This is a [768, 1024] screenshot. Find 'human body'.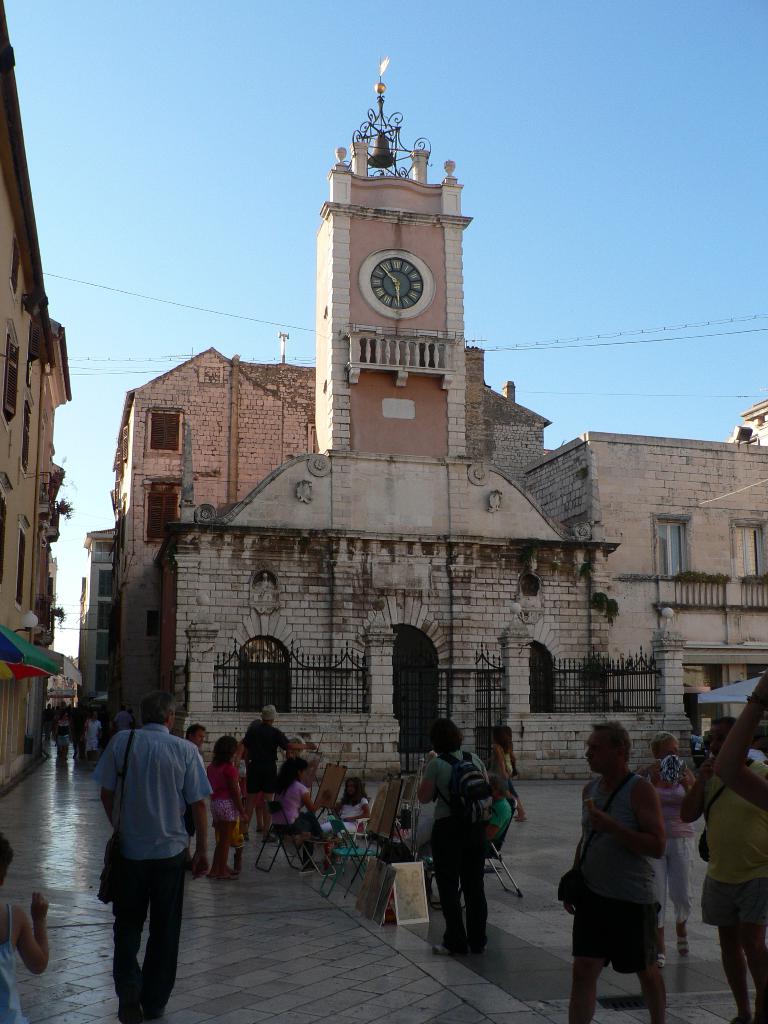
Bounding box: [x1=291, y1=738, x2=321, y2=869].
